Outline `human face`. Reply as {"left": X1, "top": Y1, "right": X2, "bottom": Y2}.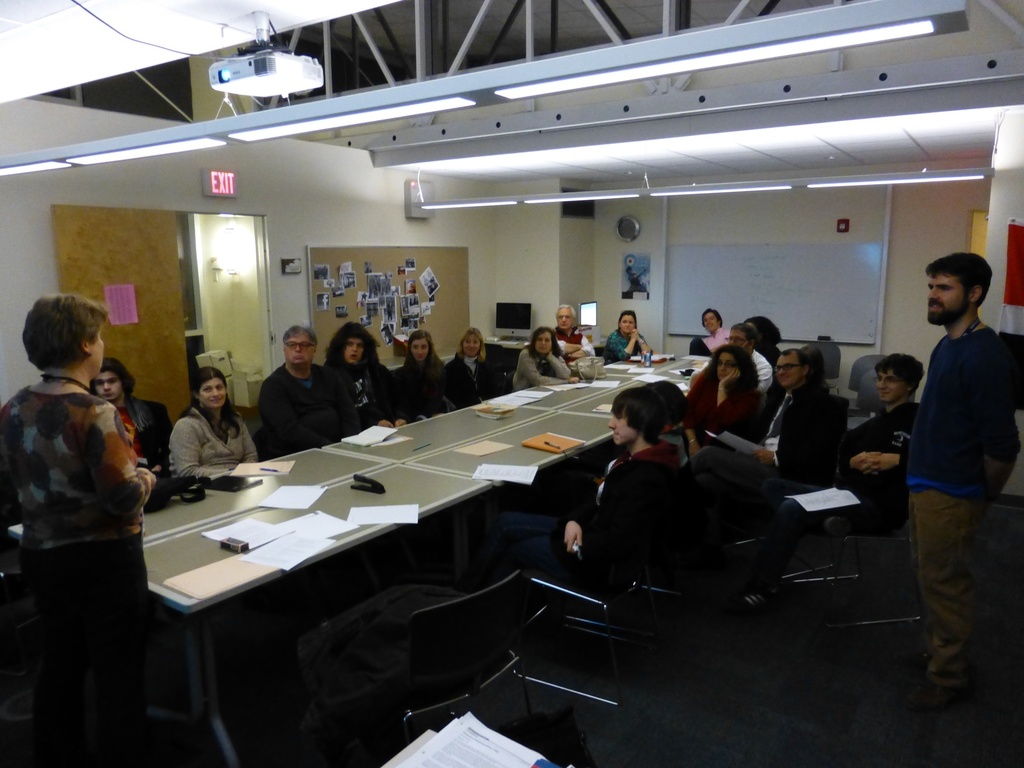
{"left": 776, "top": 353, "right": 800, "bottom": 388}.
